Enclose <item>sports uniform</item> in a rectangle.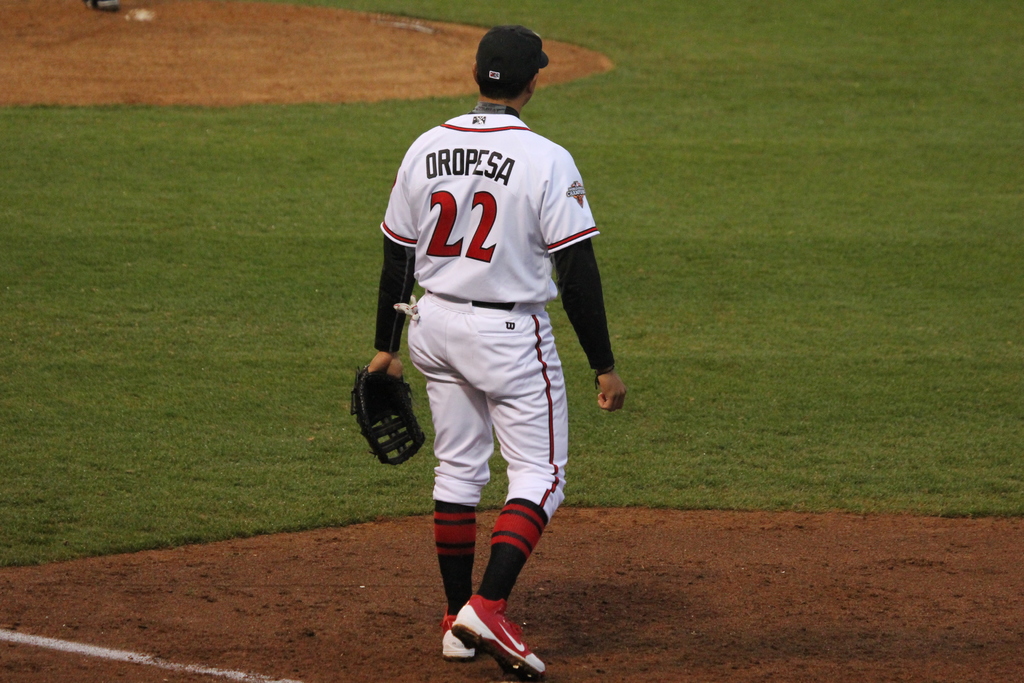
Rect(349, 25, 615, 679).
